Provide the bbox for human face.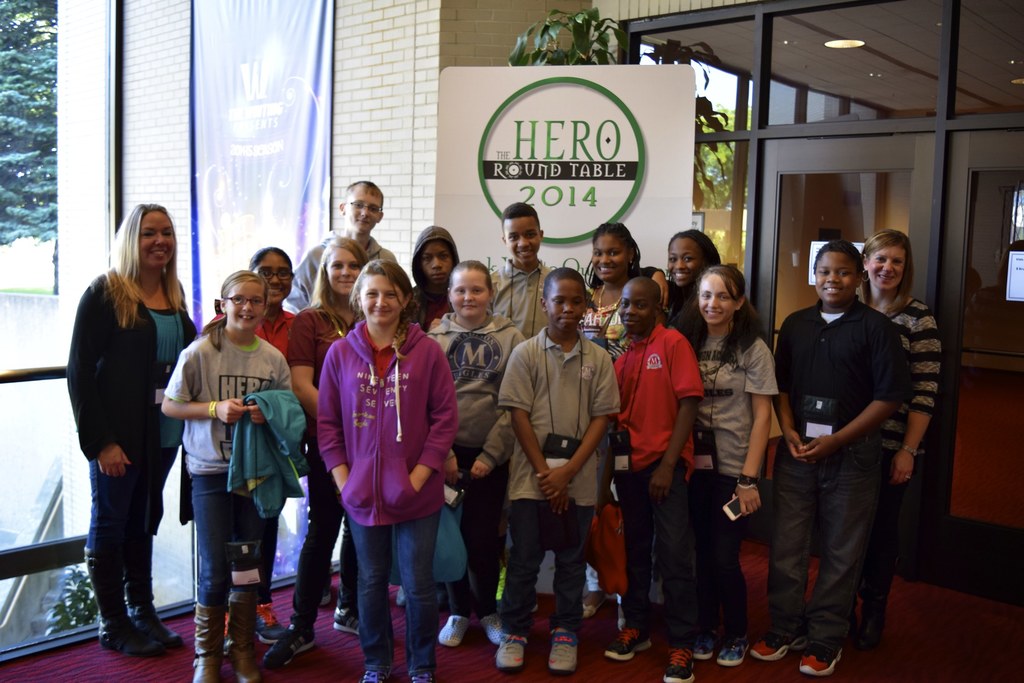
503,213,542,264.
